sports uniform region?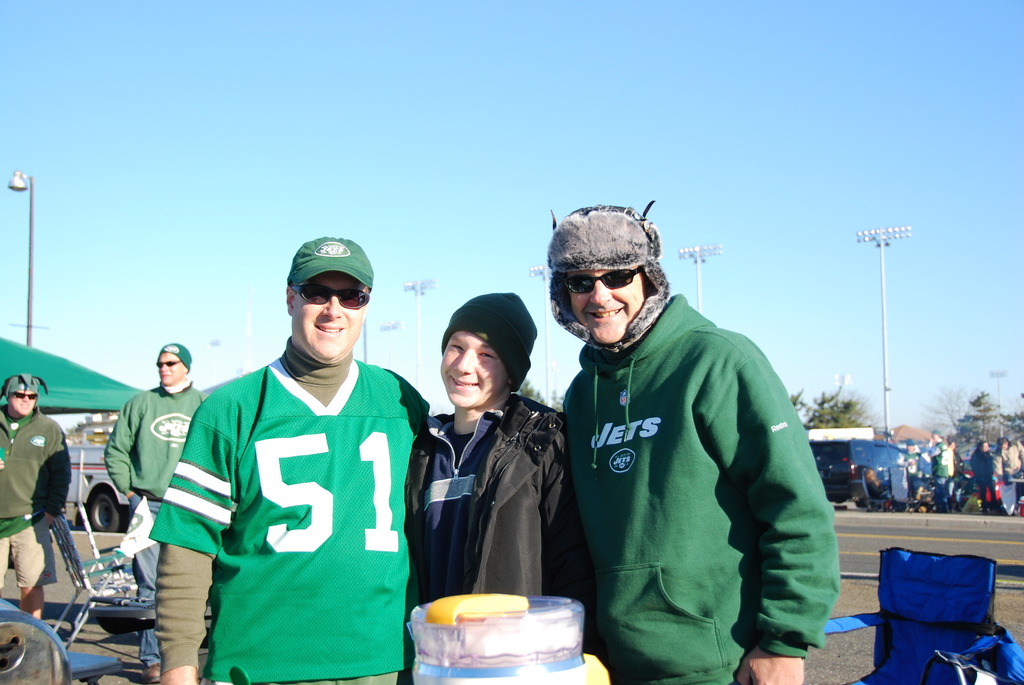
rect(964, 448, 998, 507)
